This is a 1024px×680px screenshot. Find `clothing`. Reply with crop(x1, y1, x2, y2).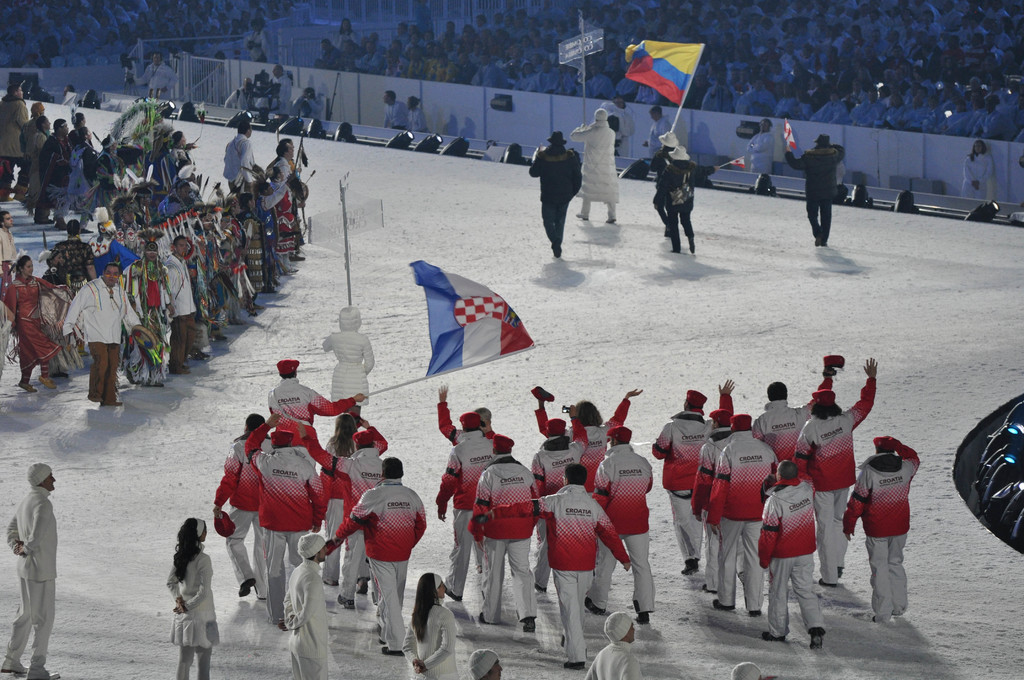
crop(883, 104, 899, 133).
